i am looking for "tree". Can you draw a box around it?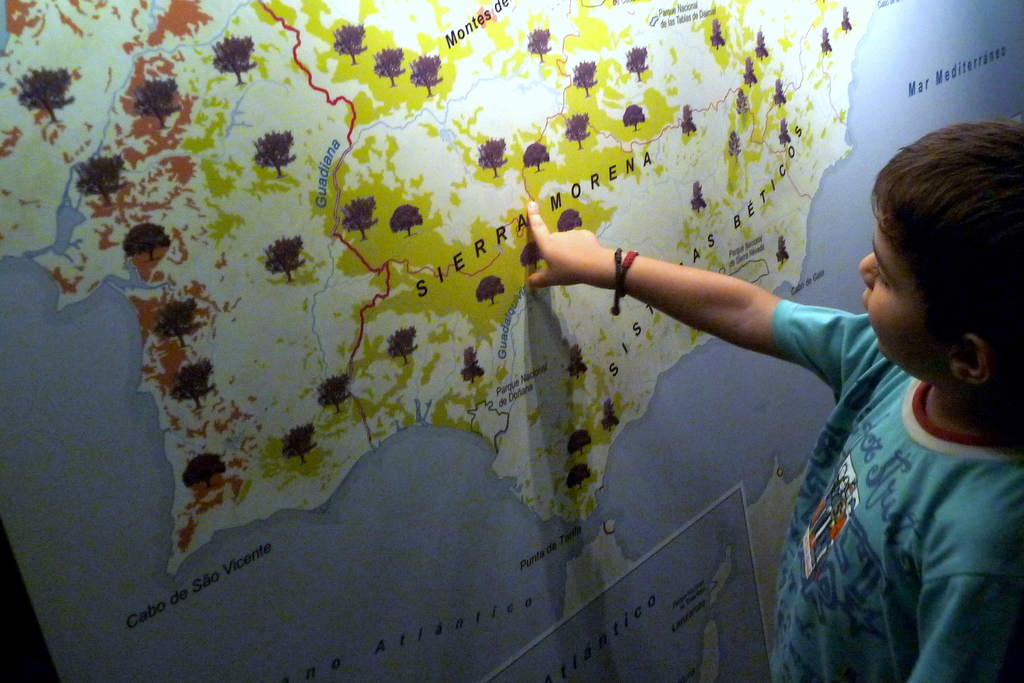
Sure, the bounding box is x1=566 y1=463 x2=595 y2=490.
